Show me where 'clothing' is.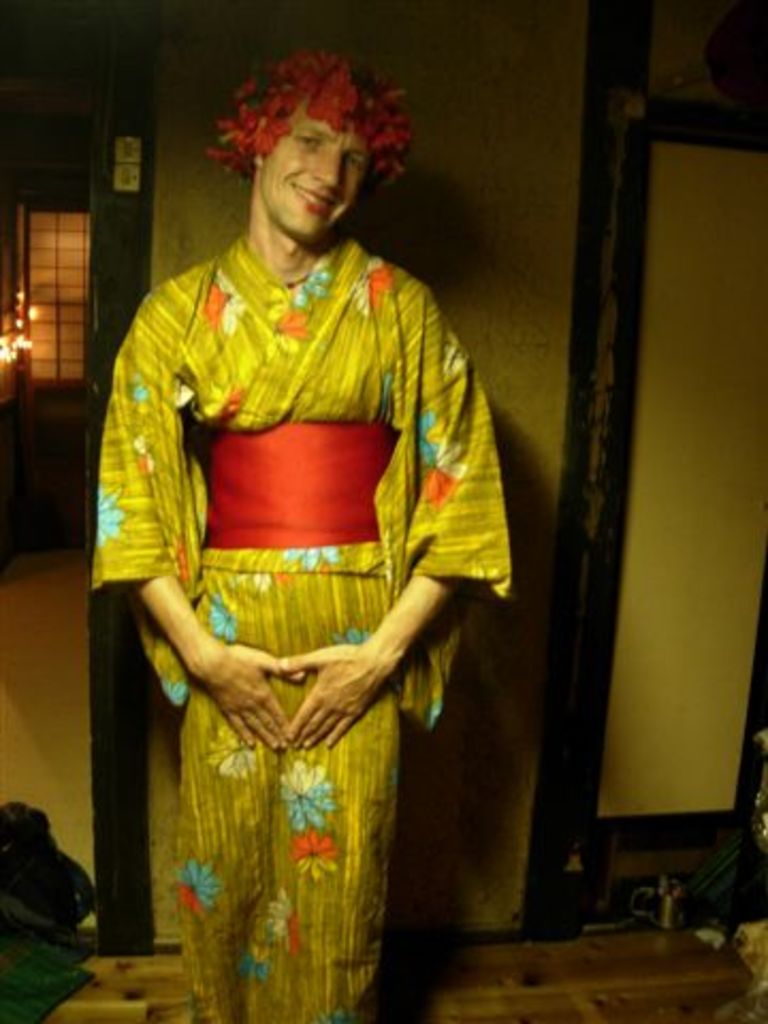
'clothing' is at bbox(109, 203, 480, 960).
